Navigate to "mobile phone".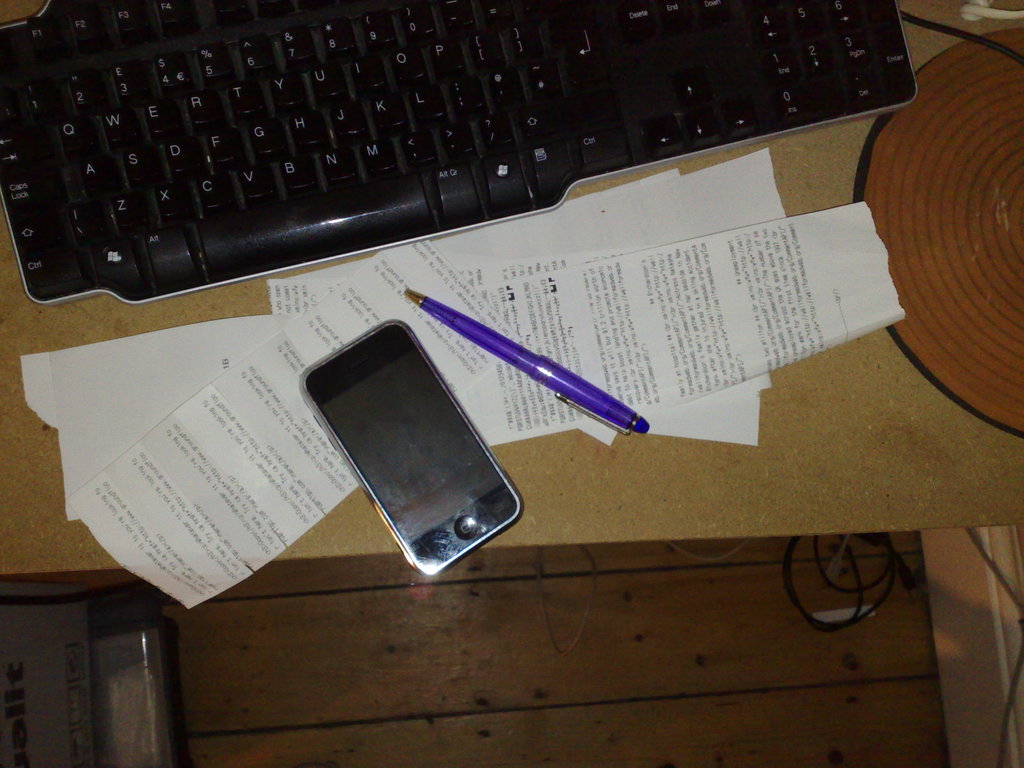
Navigation target: {"x1": 290, "y1": 305, "x2": 522, "y2": 579}.
